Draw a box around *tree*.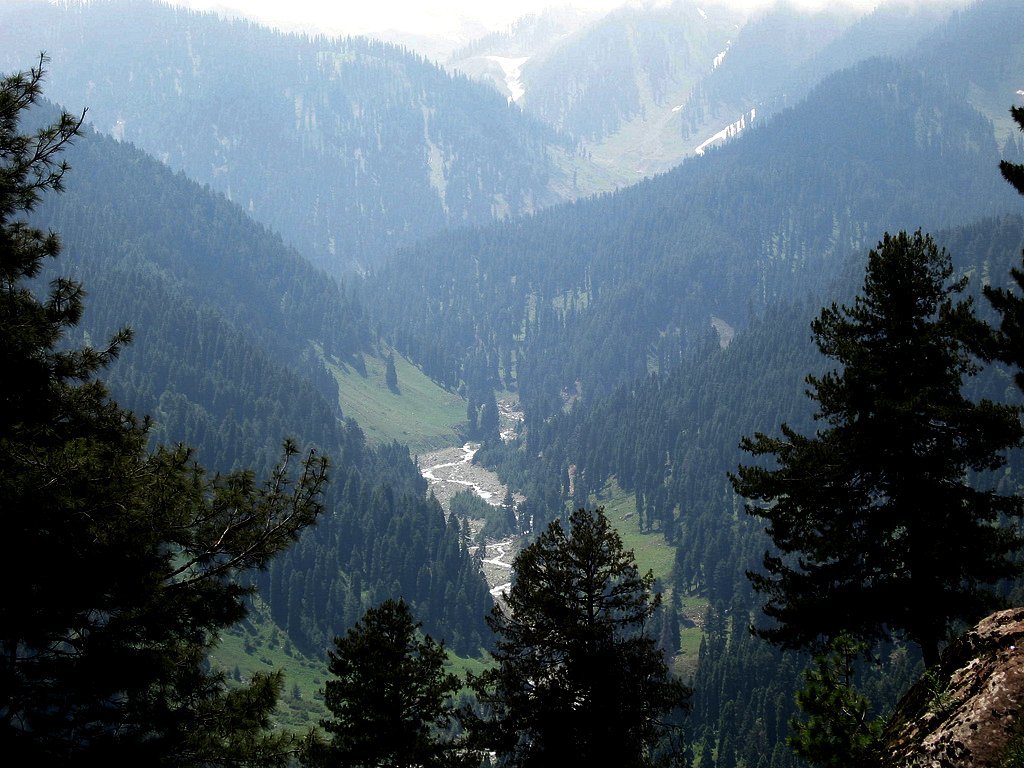
(729, 207, 1001, 678).
